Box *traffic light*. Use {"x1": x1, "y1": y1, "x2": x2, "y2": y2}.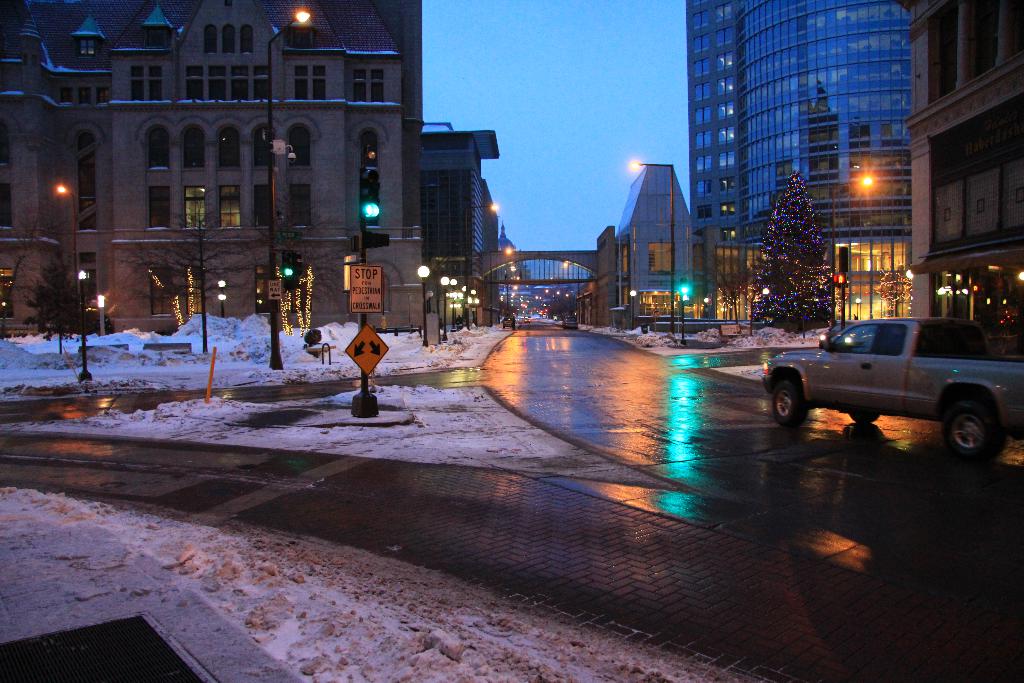
{"x1": 680, "y1": 277, "x2": 687, "y2": 296}.
